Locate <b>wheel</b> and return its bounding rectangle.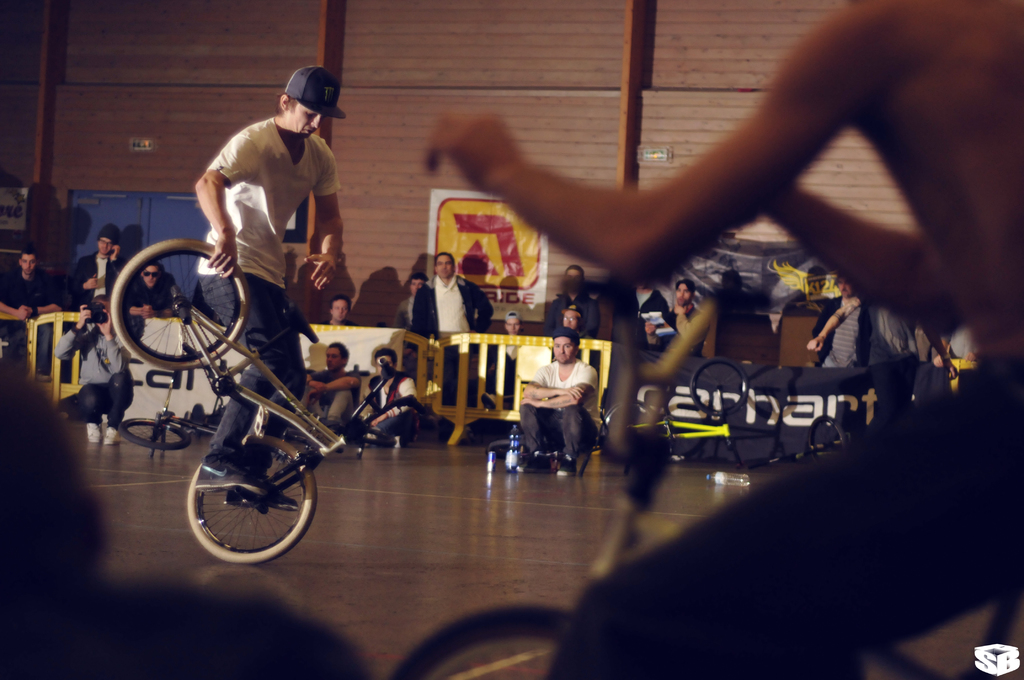
box=[385, 605, 576, 679].
